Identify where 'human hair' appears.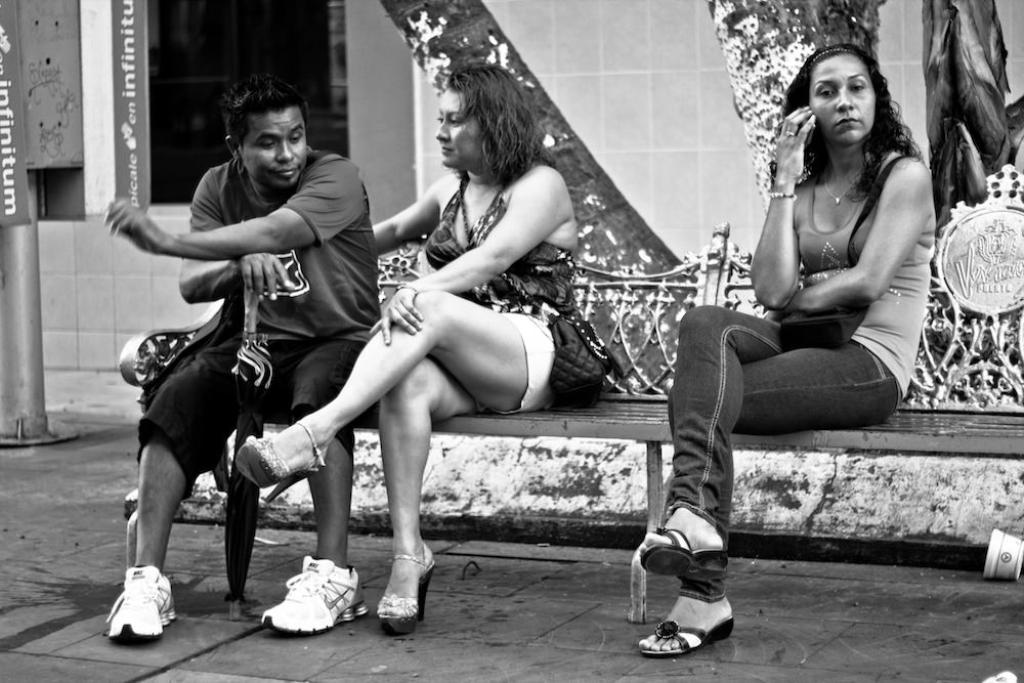
Appears at (765,42,926,201).
